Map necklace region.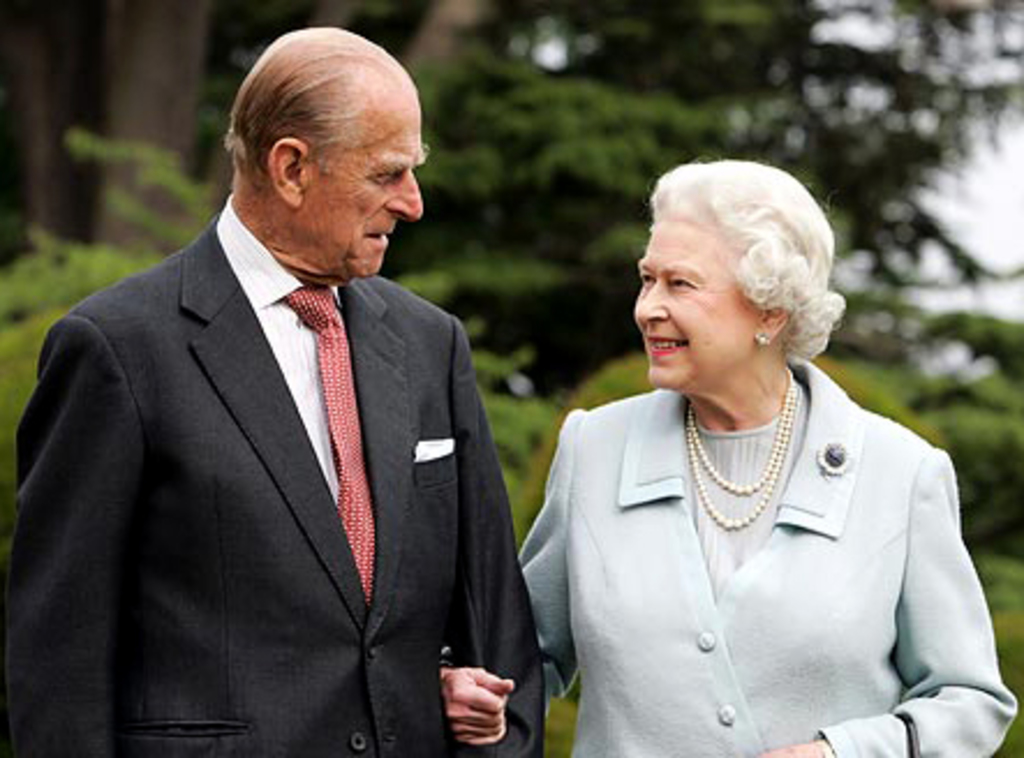
Mapped to l=687, t=367, r=802, b=536.
